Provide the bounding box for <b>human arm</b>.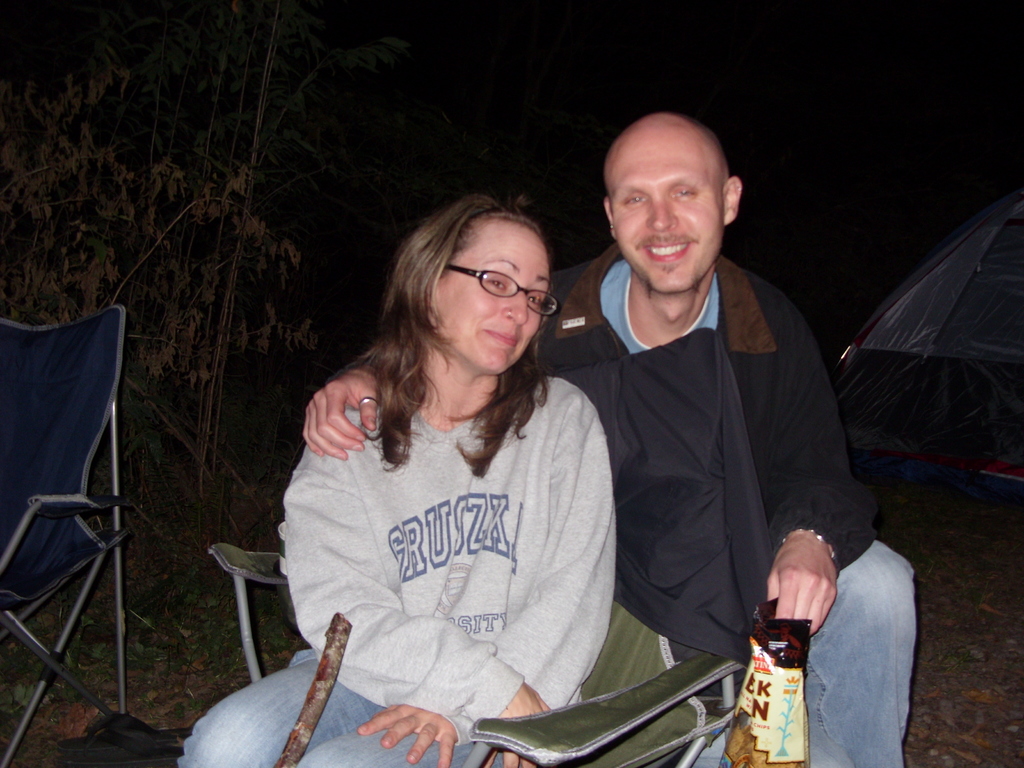
box=[277, 445, 563, 767].
